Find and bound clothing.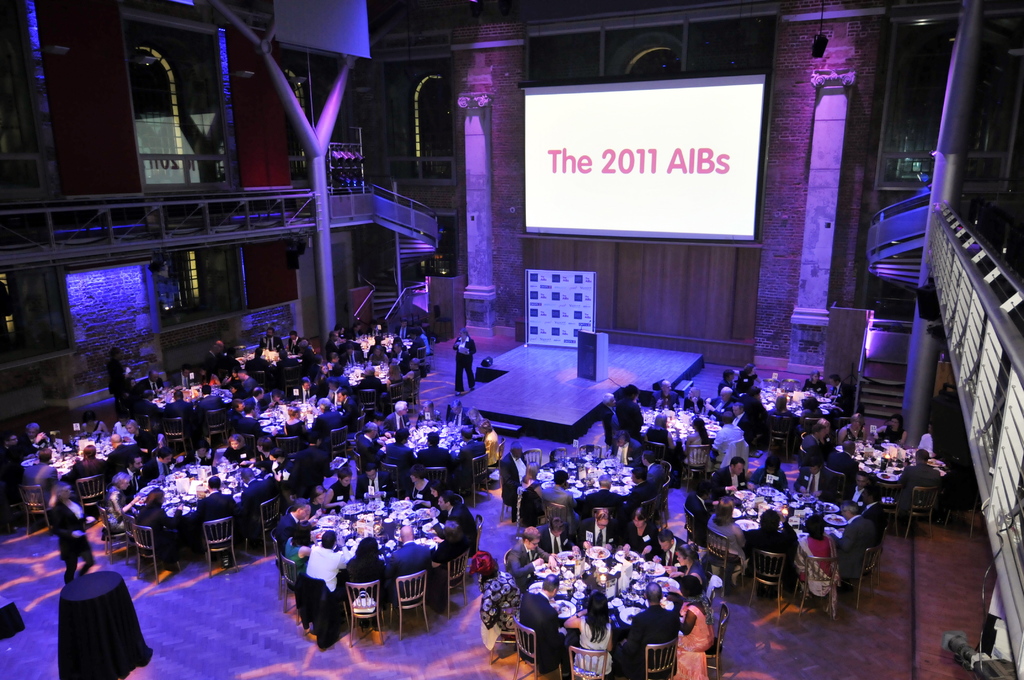
Bound: x1=739, y1=526, x2=797, y2=573.
